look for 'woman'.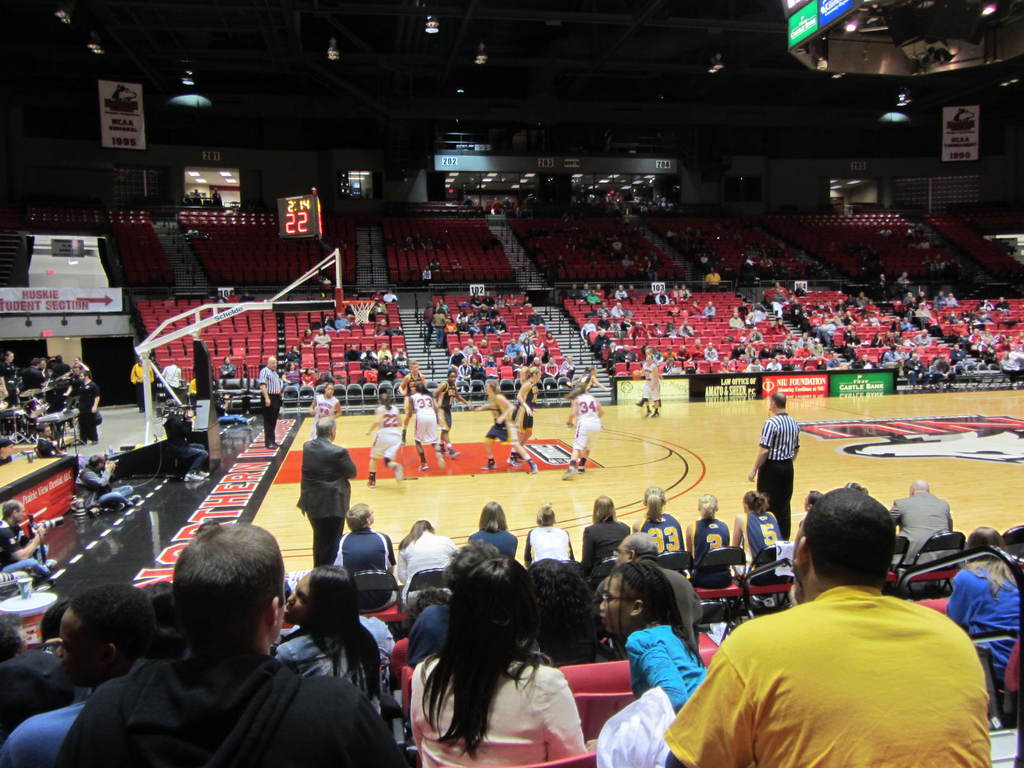
Found: {"left": 730, "top": 492, "right": 783, "bottom": 582}.
